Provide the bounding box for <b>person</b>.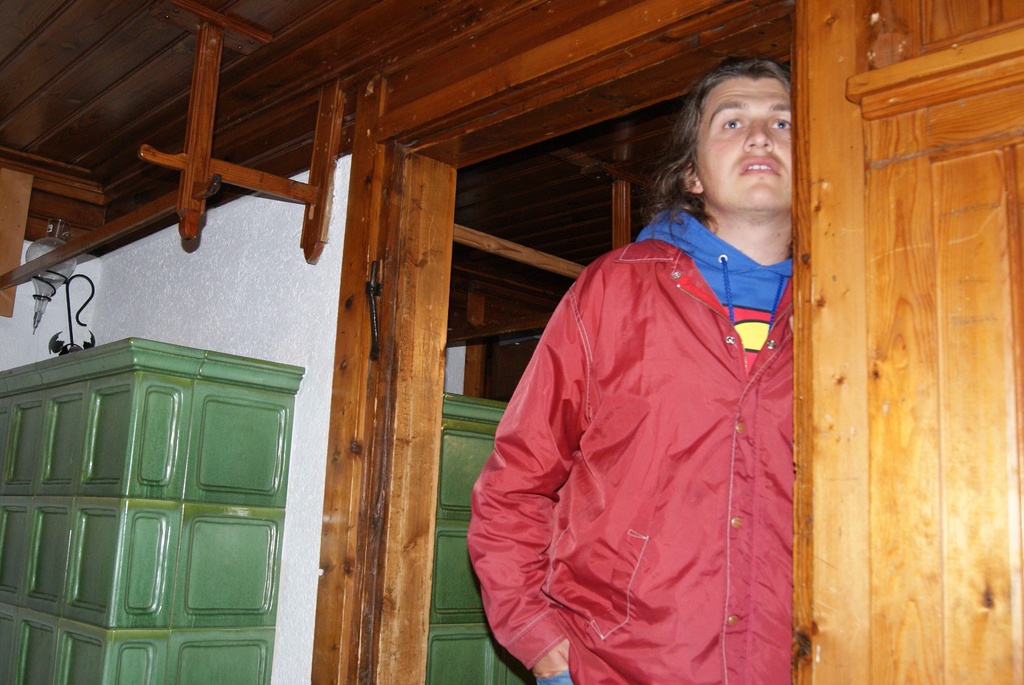
l=461, t=52, r=795, b=684.
